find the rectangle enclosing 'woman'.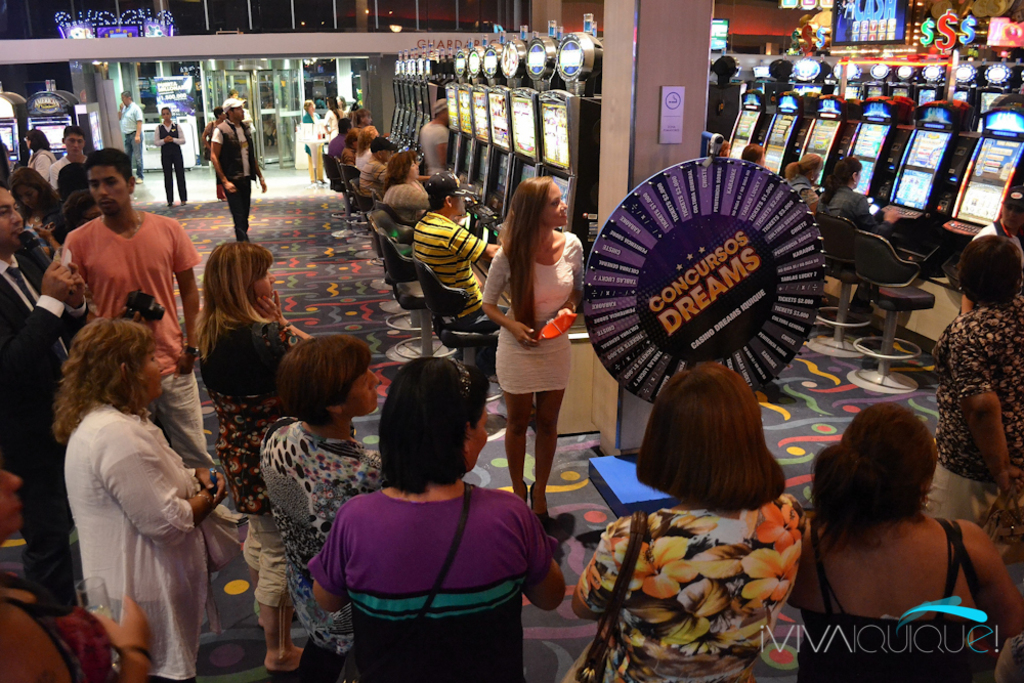
[x1=155, y1=108, x2=189, y2=206].
